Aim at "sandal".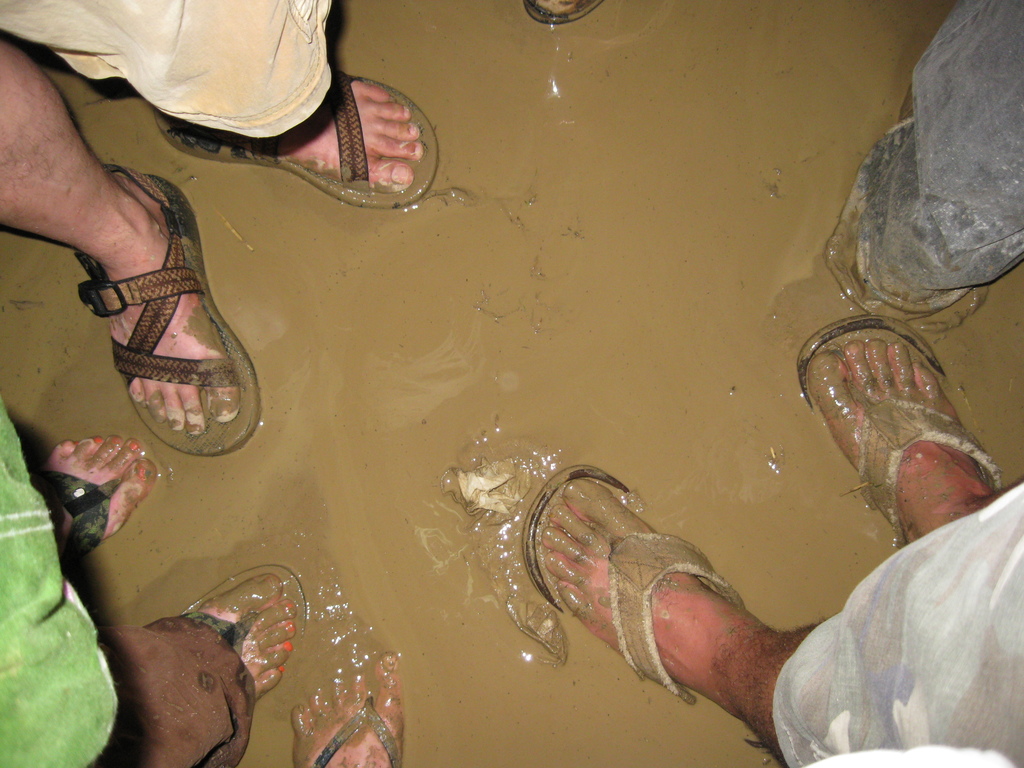
Aimed at [51,183,255,456].
